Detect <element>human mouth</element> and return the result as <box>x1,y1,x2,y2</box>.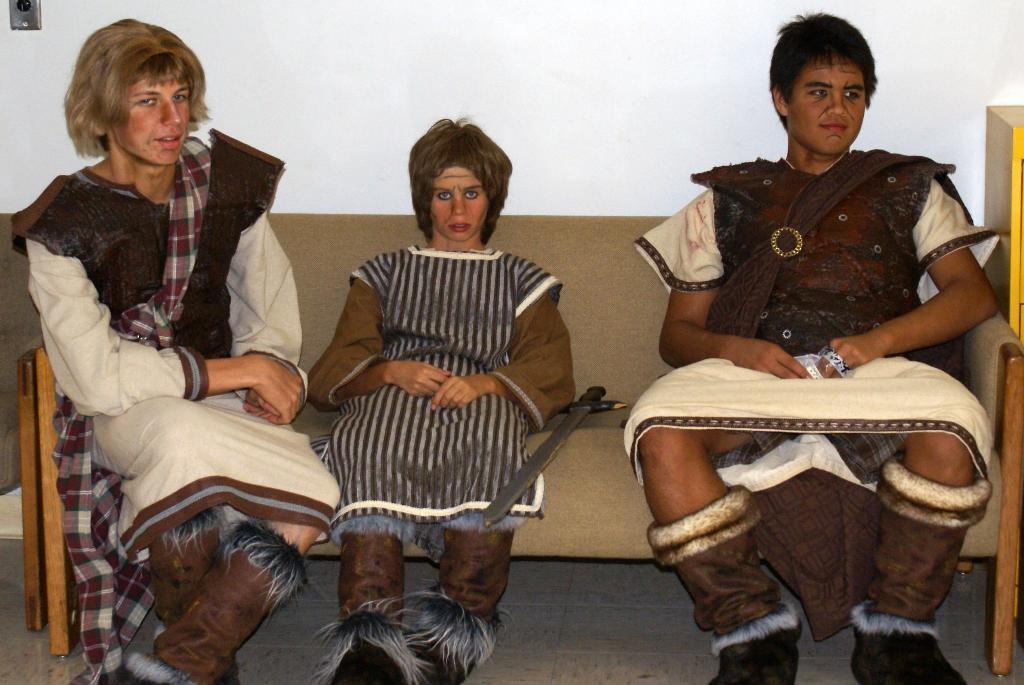
<box>822,122,850,131</box>.
